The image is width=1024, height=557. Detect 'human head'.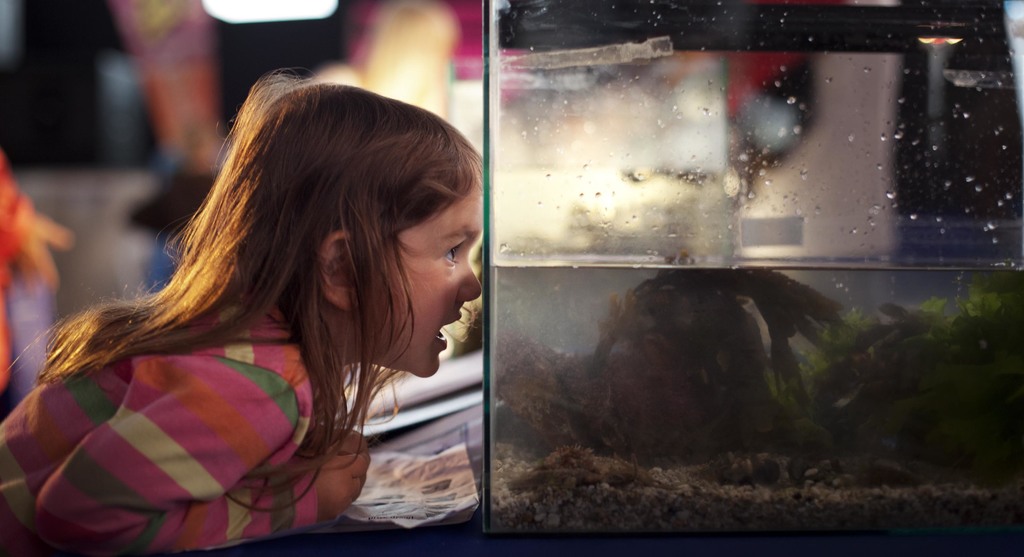
Detection: 263 73 491 345.
